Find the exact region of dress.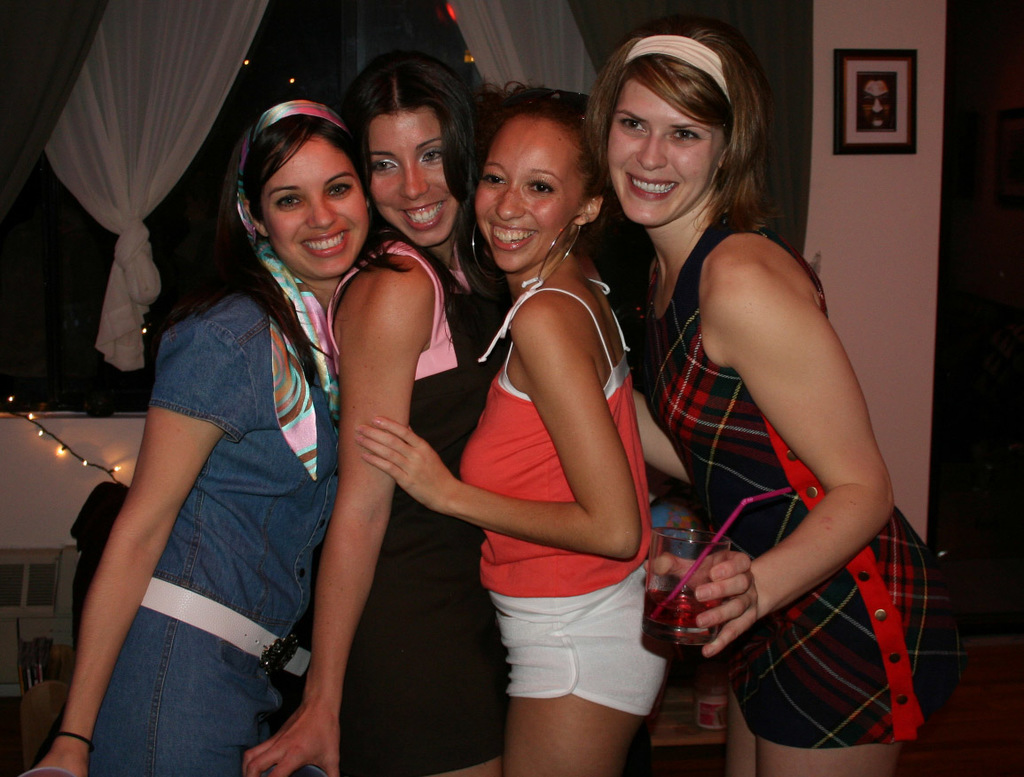
Exact region: {"left": 648, "top": 222, "right": 964, "bottom": 742}.
